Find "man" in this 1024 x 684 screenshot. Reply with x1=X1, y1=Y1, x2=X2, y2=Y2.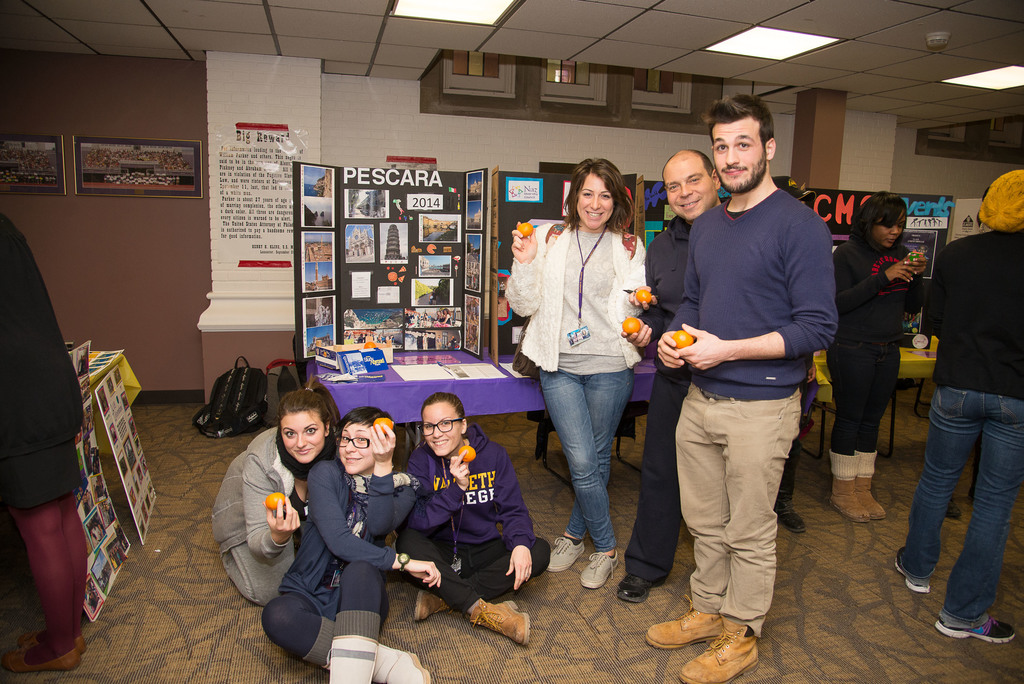
x1=614, y1=151, x2=726, y2=601.
